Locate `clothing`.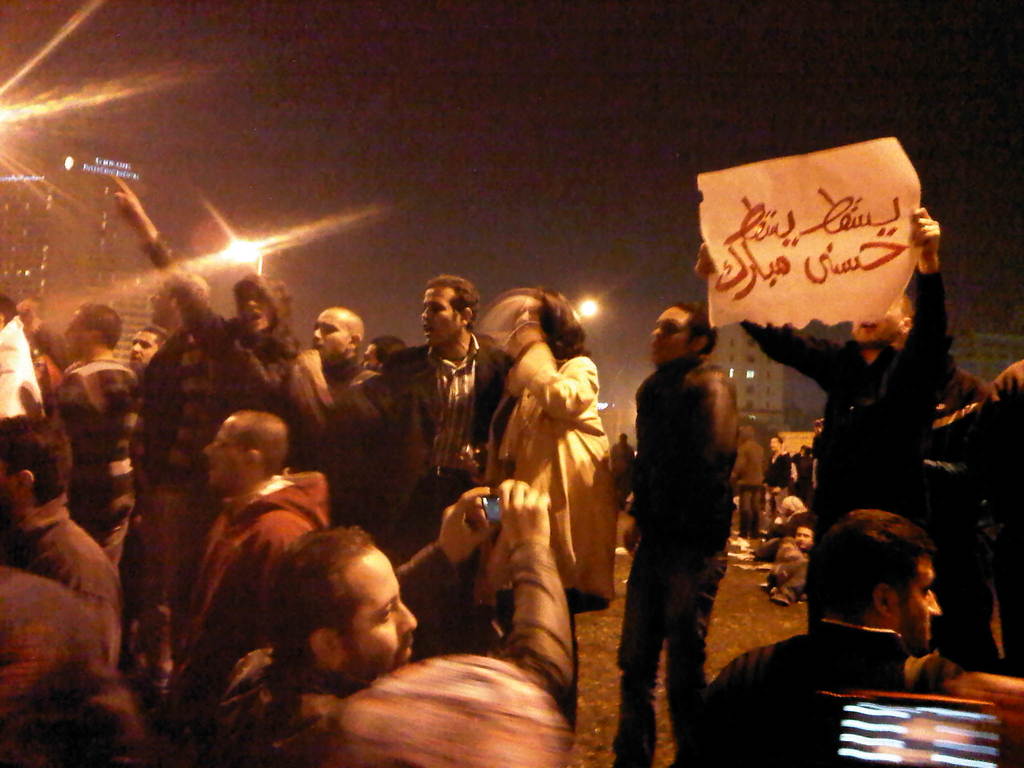
Bounding box: 56/353/132/611.
